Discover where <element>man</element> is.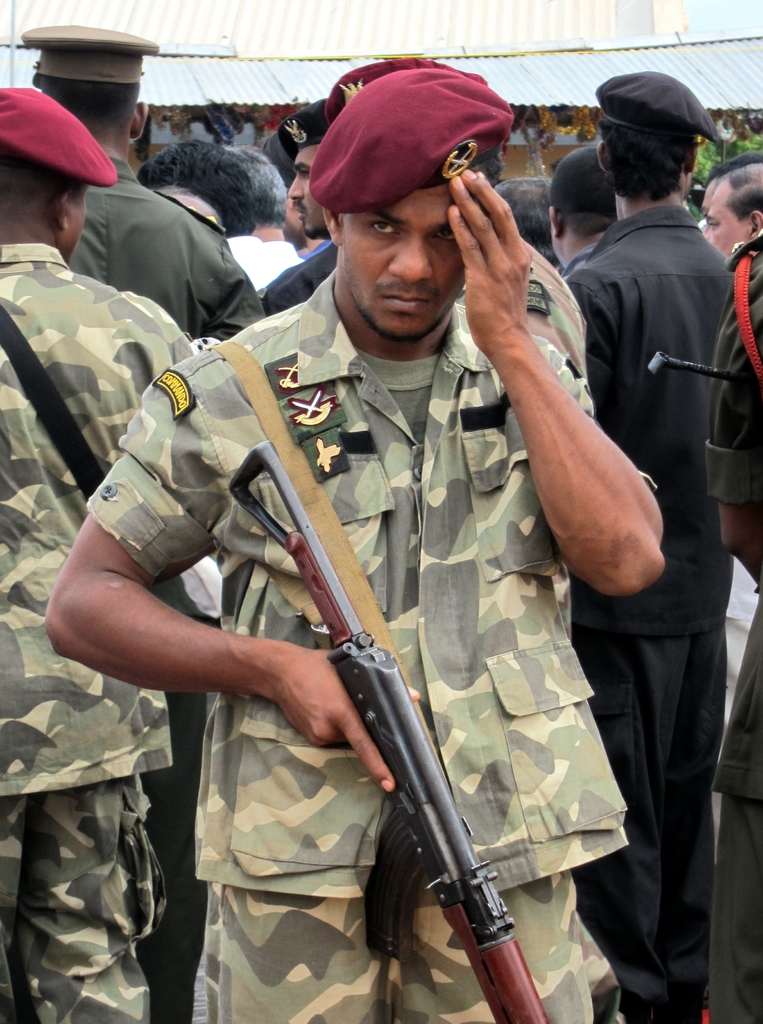
Discovered at bbox=(291, 108, 335, 244).
